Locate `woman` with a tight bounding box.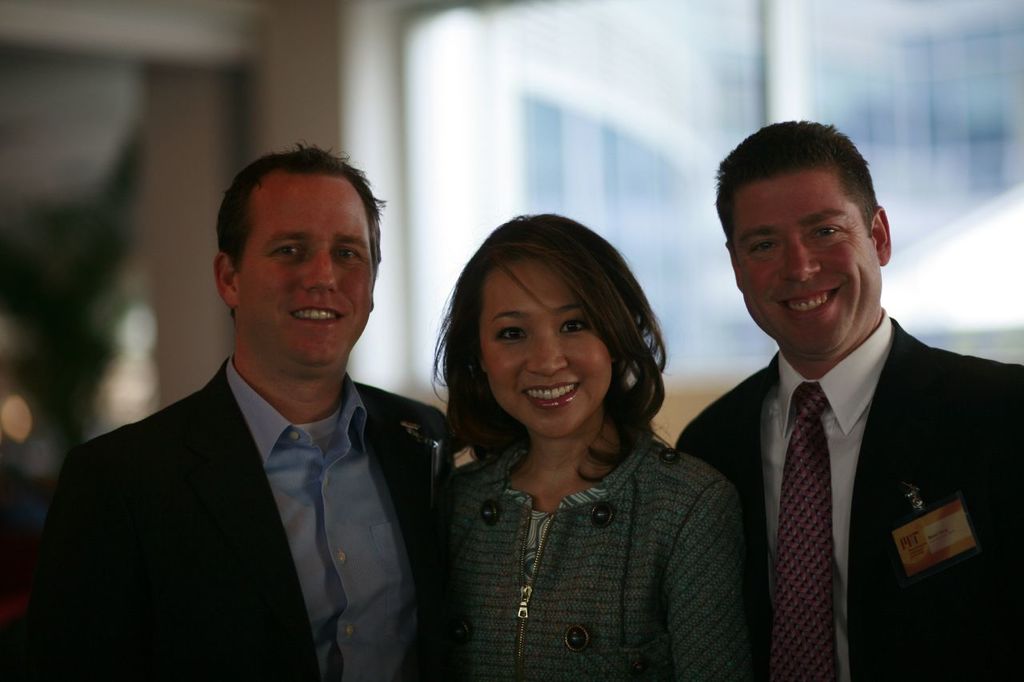
rect(425, 209, 748, 681).
